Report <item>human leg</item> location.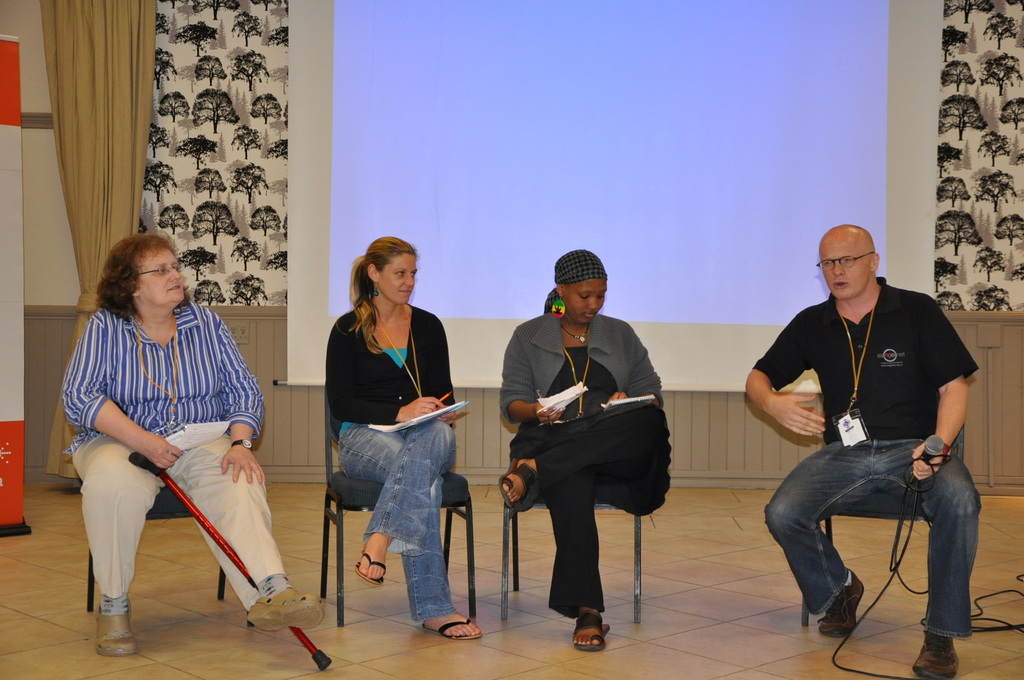
Report: Rect(881, 434, 985, 679).
